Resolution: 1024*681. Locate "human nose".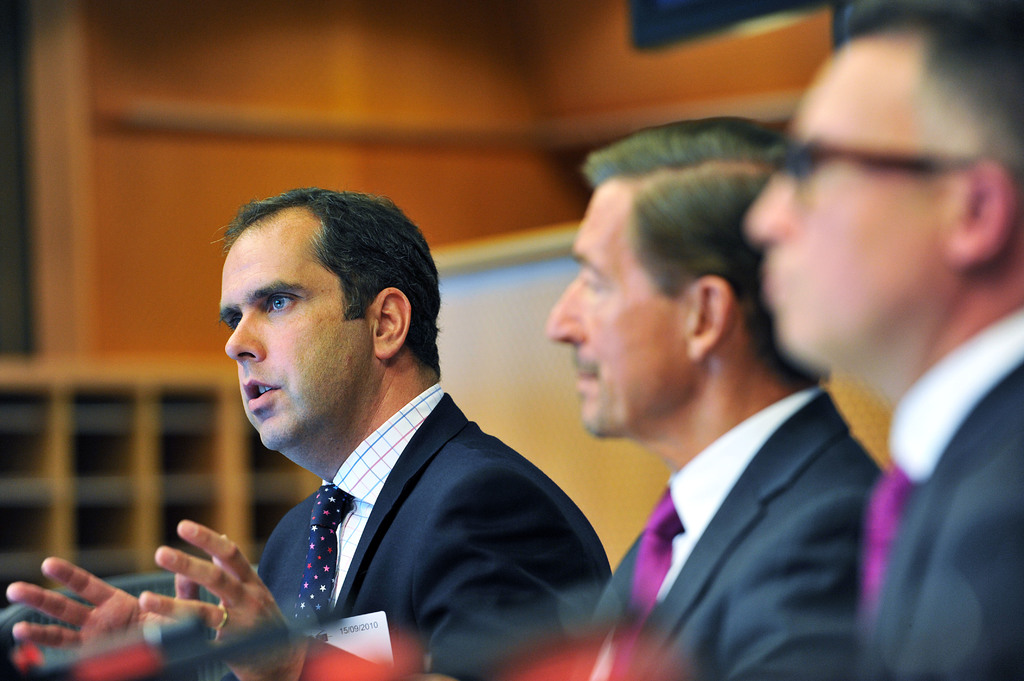
<region>226, 310, 267, 364</region>.
